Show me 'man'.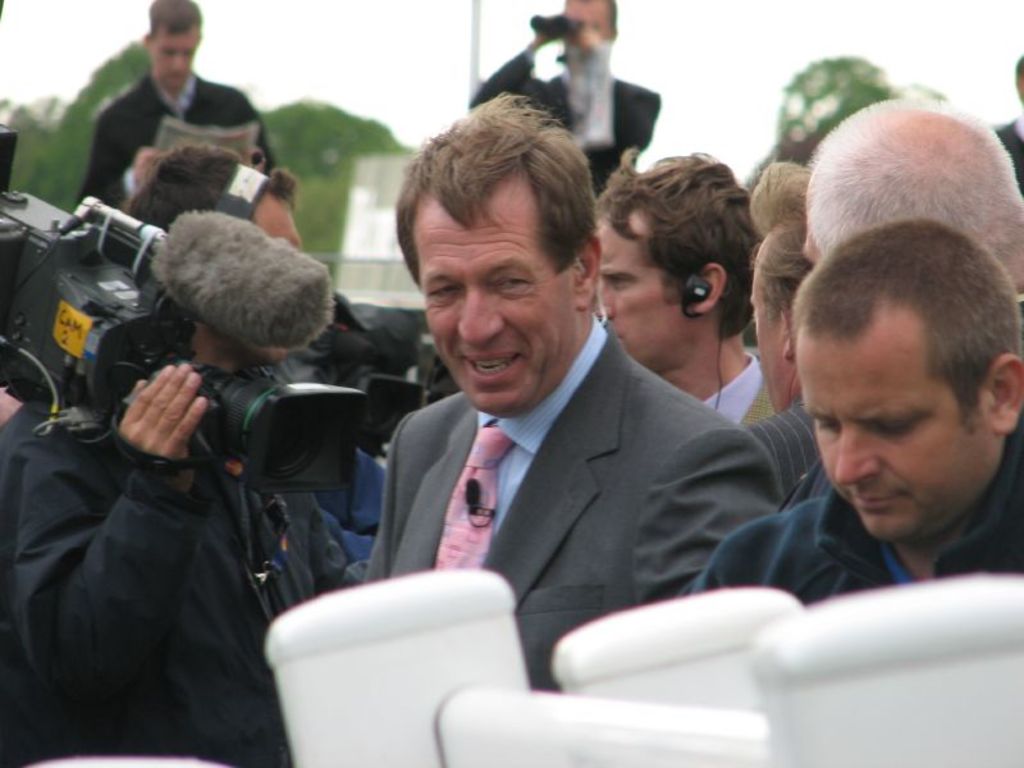
'man' is here: 466:0:663:196.
